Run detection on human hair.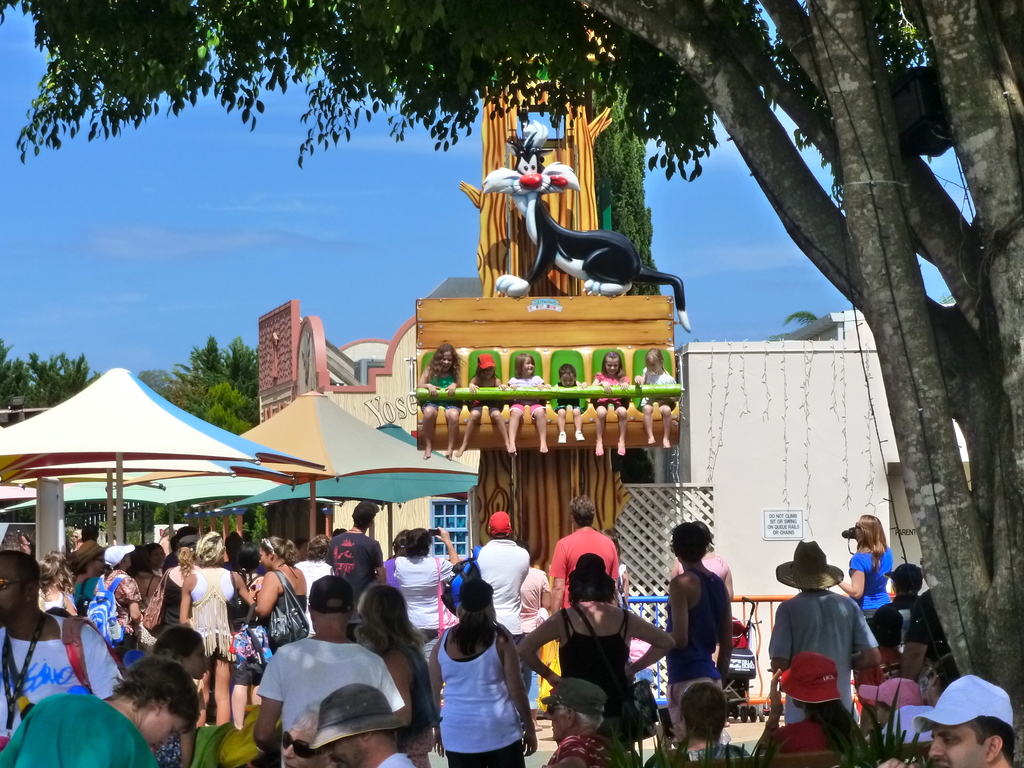
Result: (x1=260, y1=525, x2=294, y2=559).
